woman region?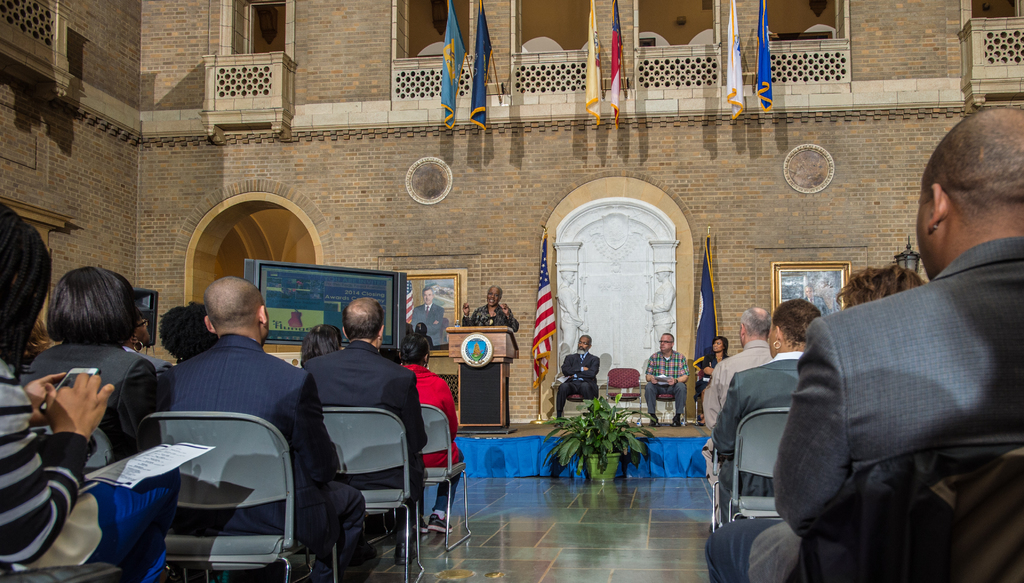
crop(0, 200, 181, 582)
